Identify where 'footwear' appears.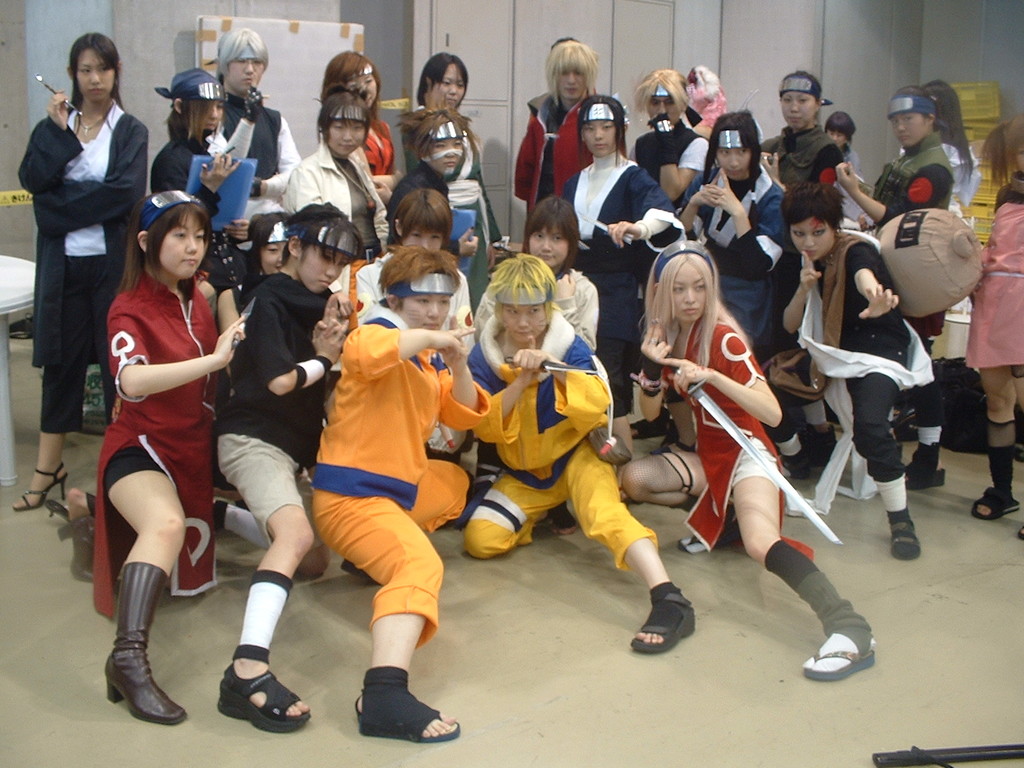
Appears at bbox=(778, 447, 810, 477).
